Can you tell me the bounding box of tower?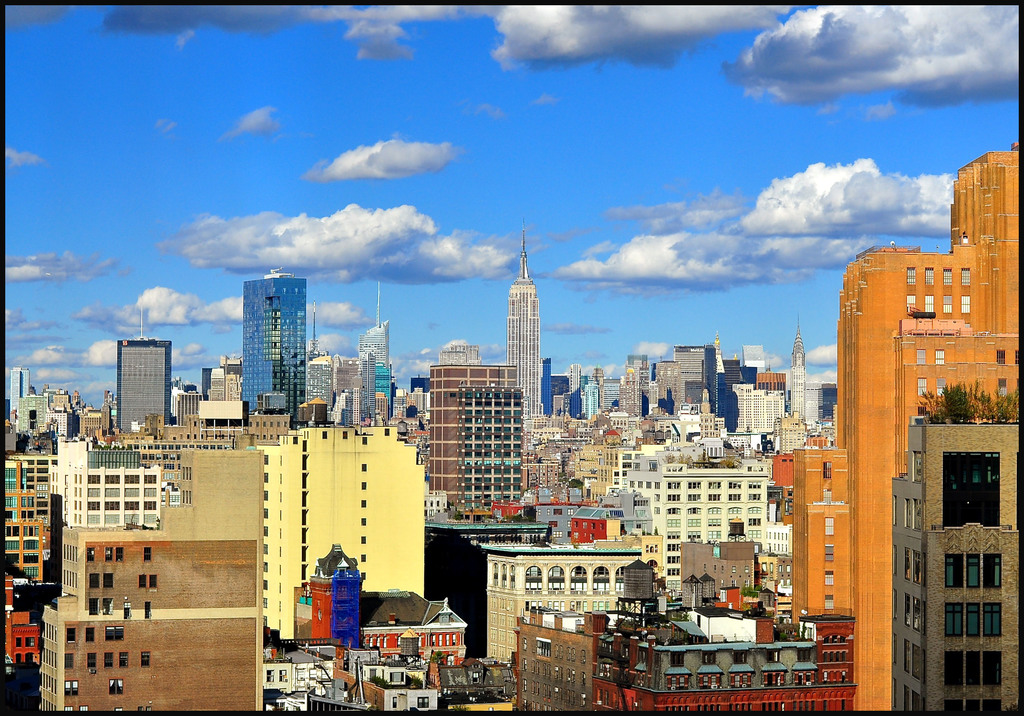
rect(9, 366, 31, 430).
